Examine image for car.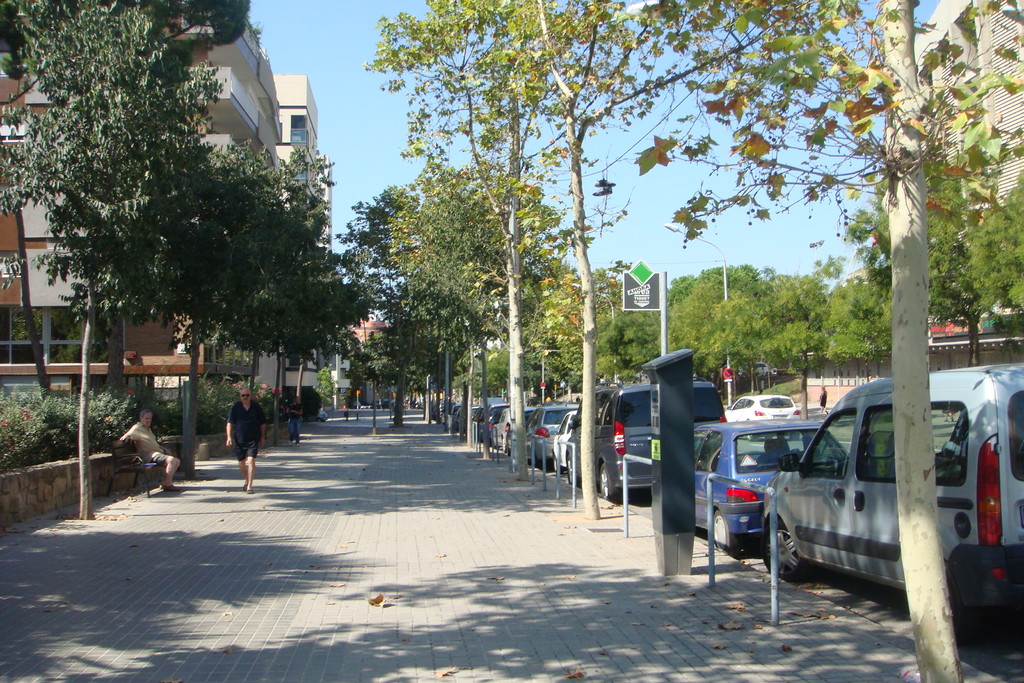
Examination result: x1=721, y1=390, x2=793, y2=422.
